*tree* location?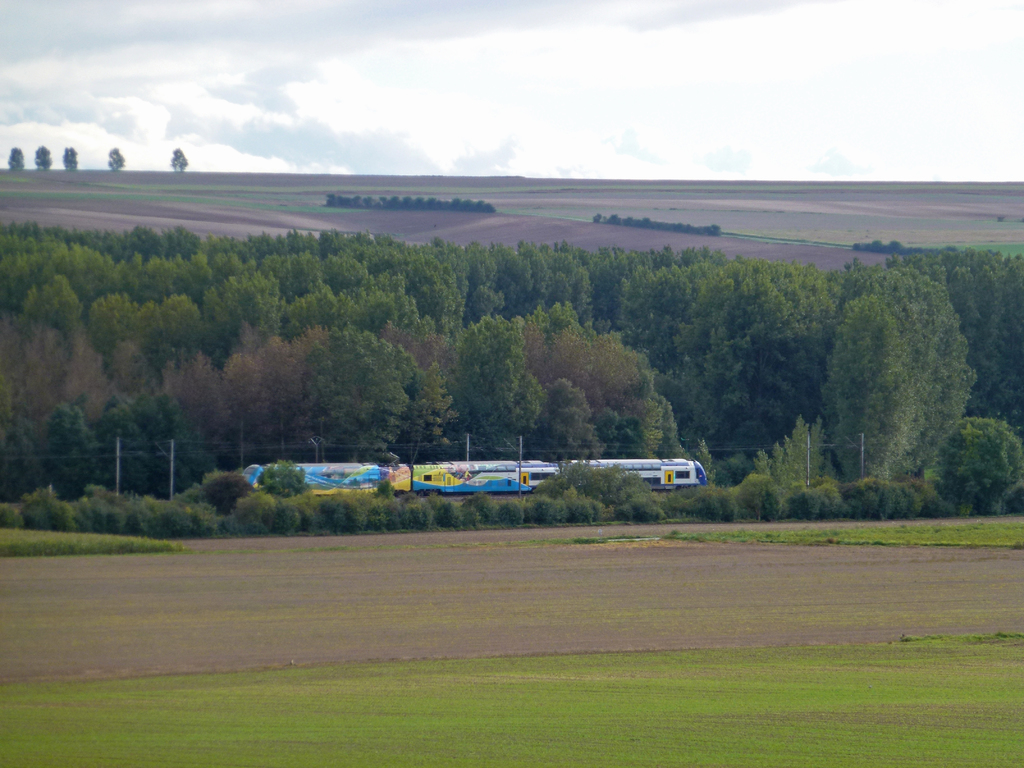
650/220/717/236
